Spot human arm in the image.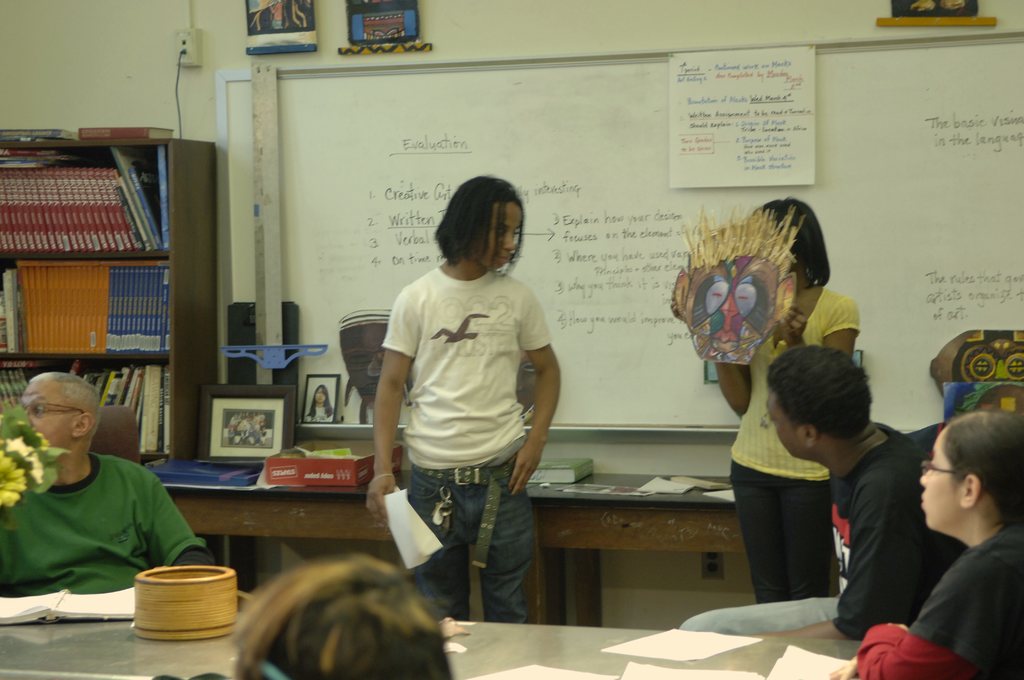
human arm found at (141,460,210,565).
